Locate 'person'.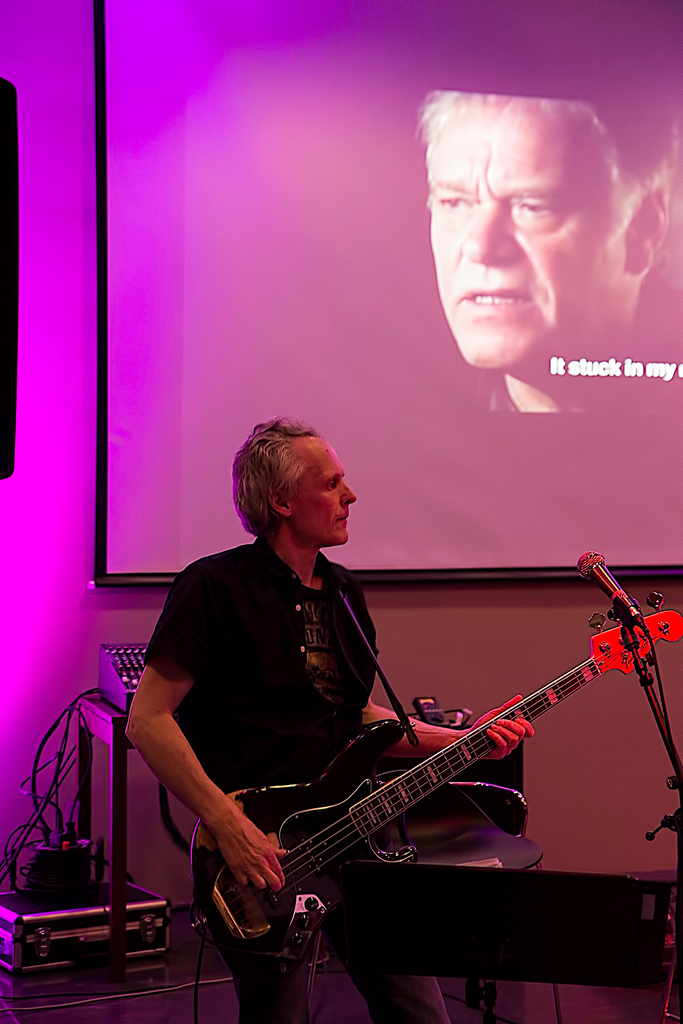
Bounding box: [373,90,682,453].
